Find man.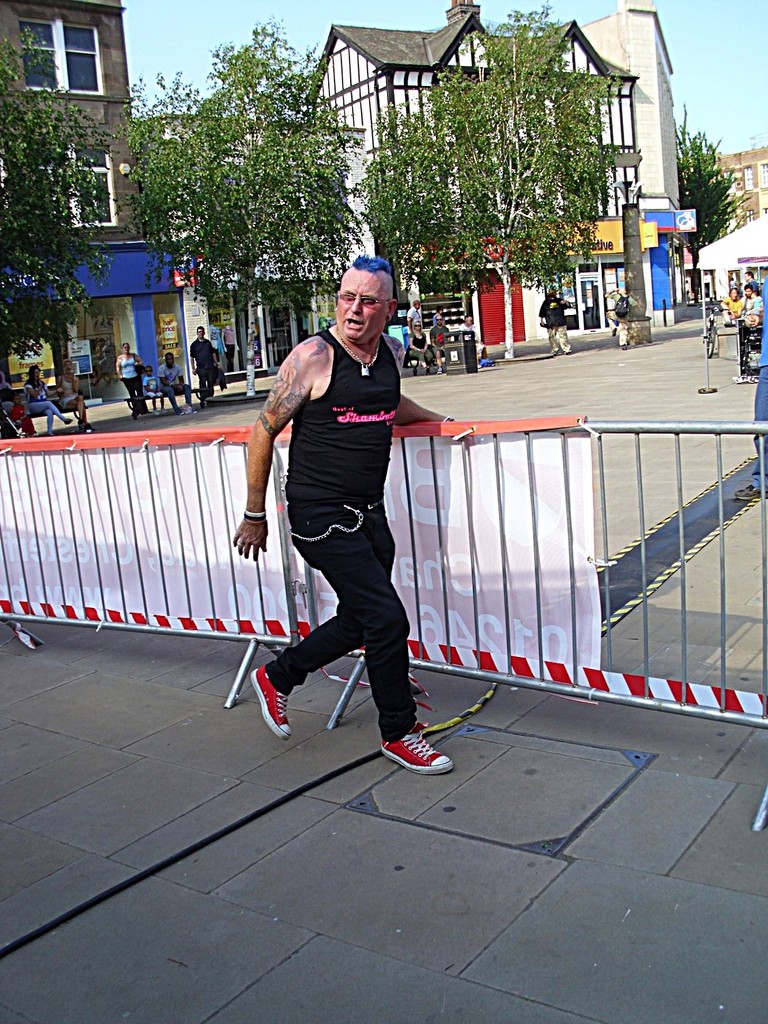
region(744, 269, 762, 299).
